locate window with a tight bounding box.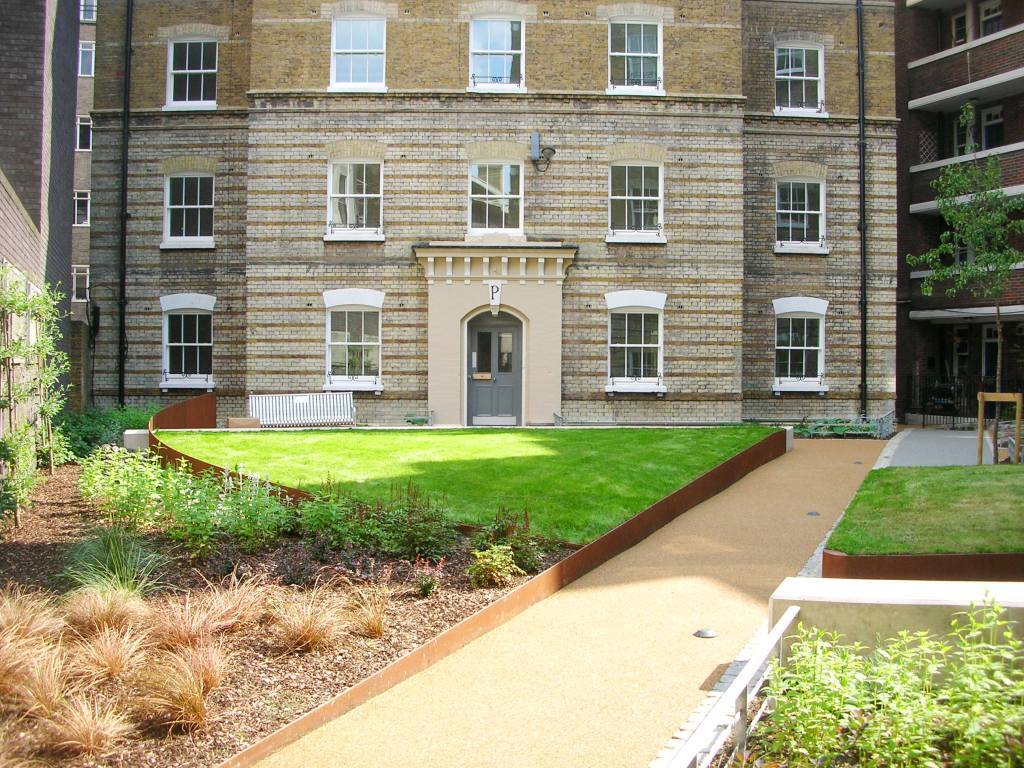
Rect(74, 192, 94, 231).
